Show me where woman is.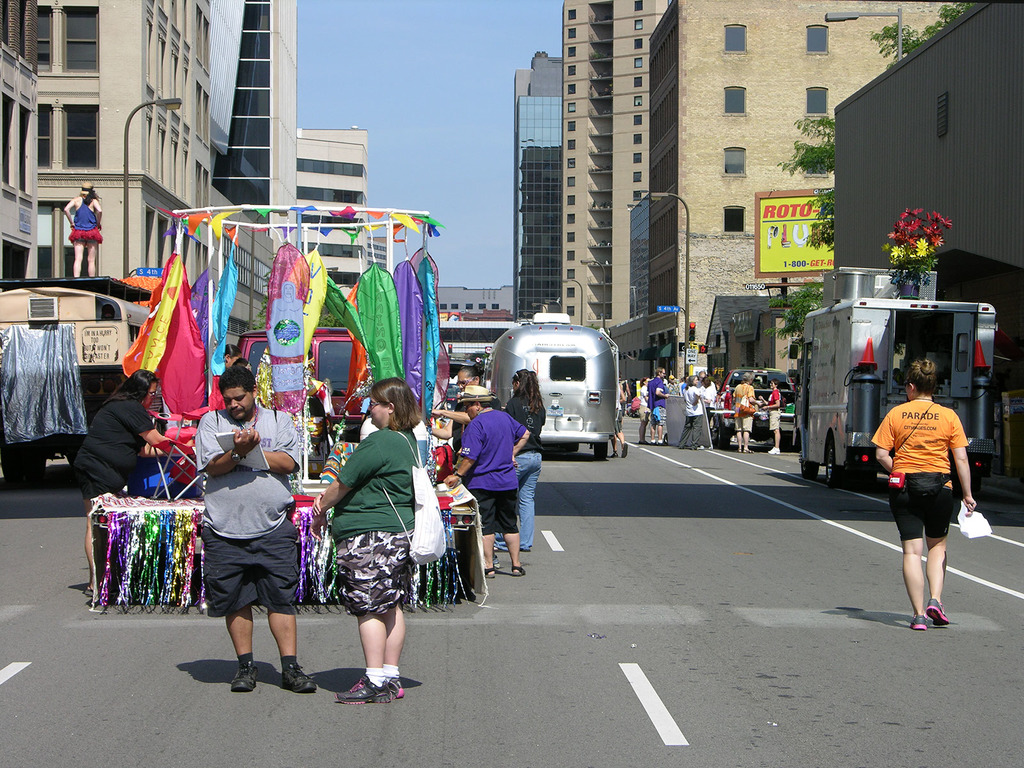
woman is at box(445, 384, 529, 579).
